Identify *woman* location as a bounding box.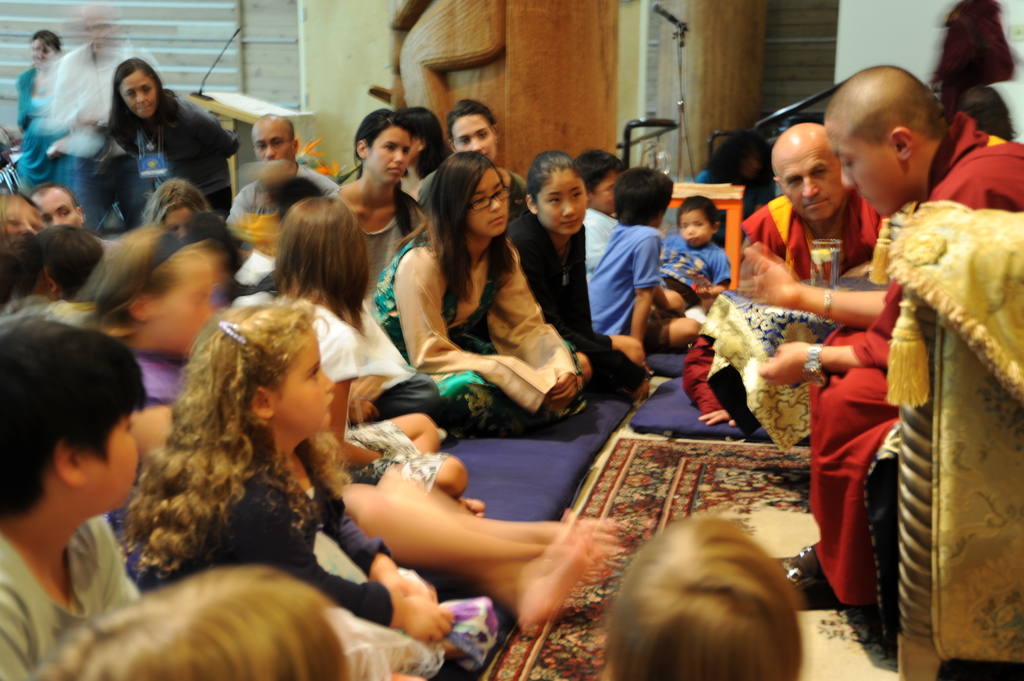
rect(10, 29, 61, 188).
